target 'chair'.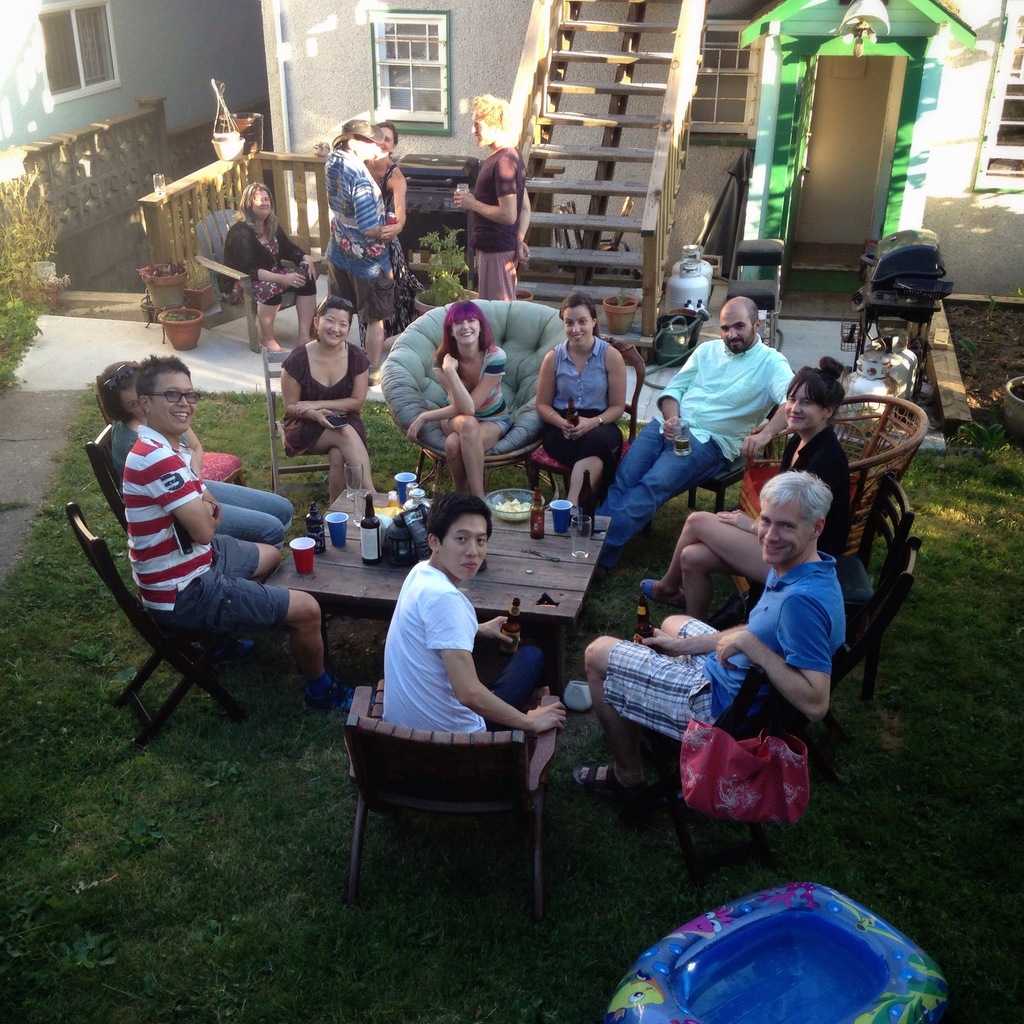
Target region: <box>685,402,780,514</box>.
